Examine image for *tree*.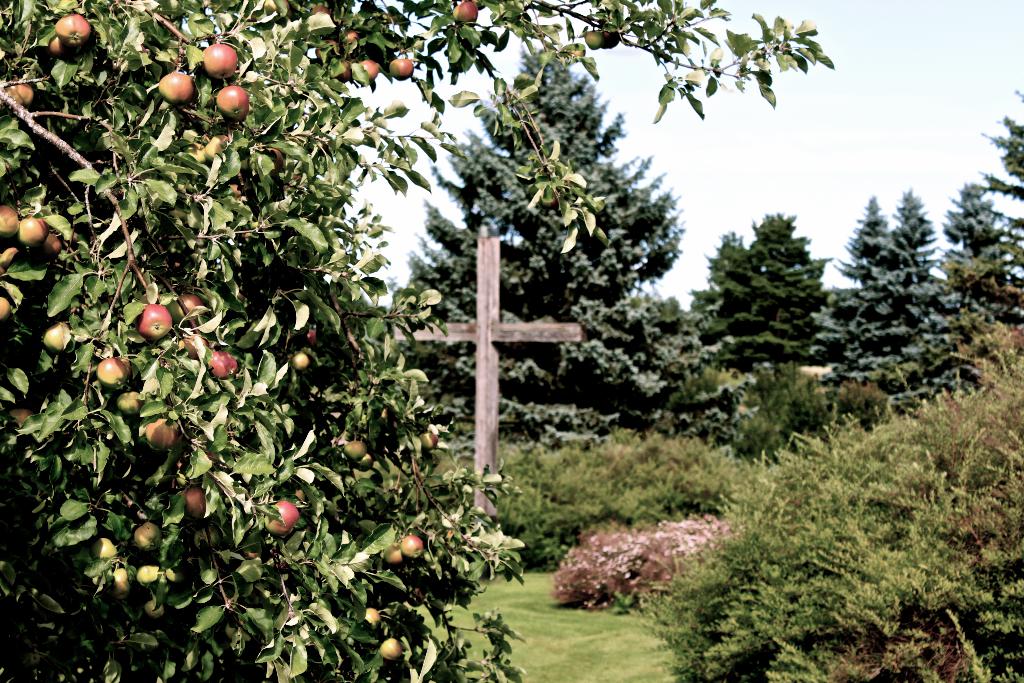
Examination result: [710,191,824,378].
